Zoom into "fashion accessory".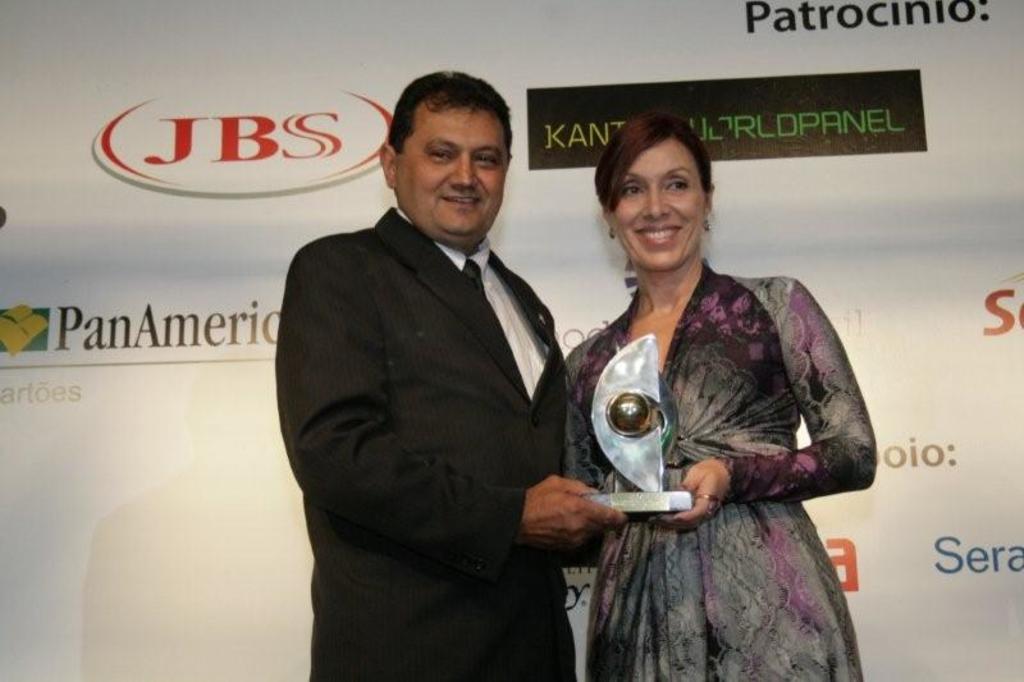
Zoom target: BBox(457, 252, 529, 412).
